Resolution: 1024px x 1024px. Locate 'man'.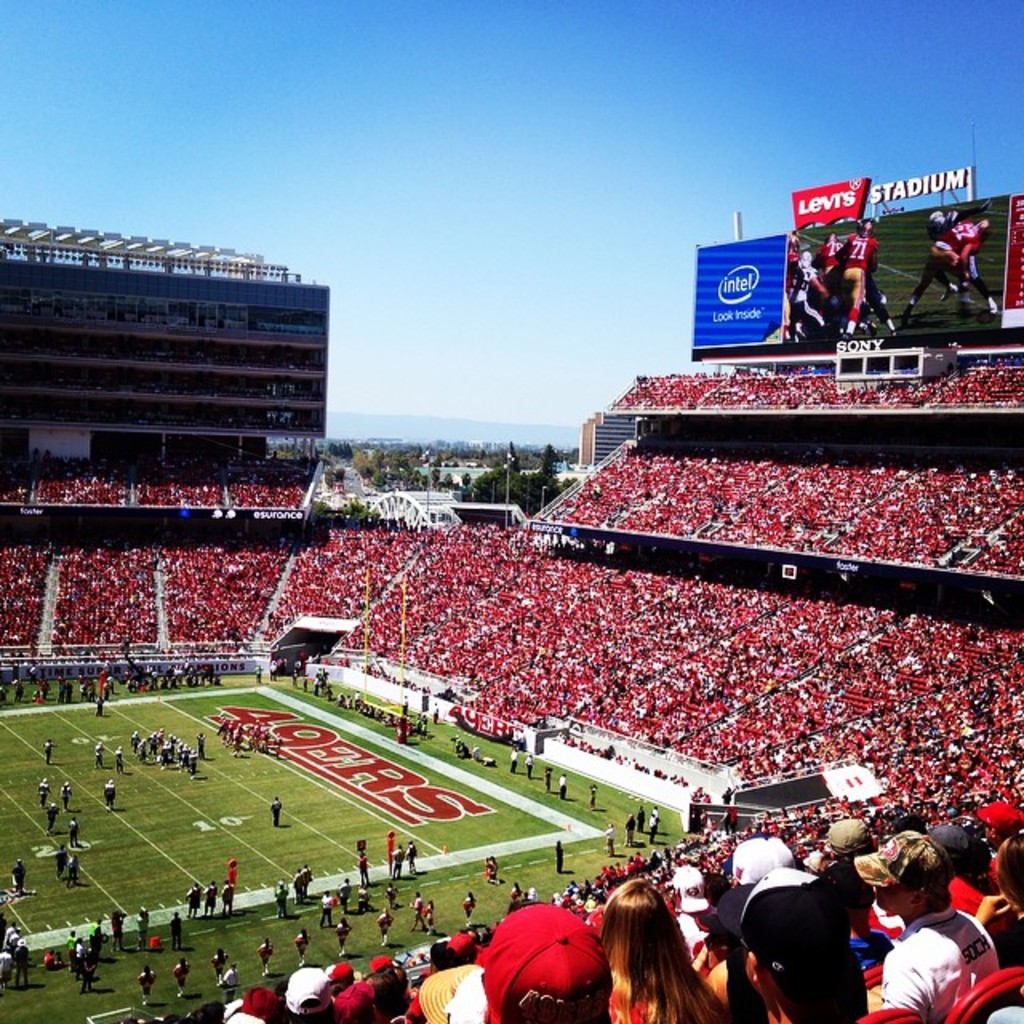
<box>184,882,200,918</box>.
